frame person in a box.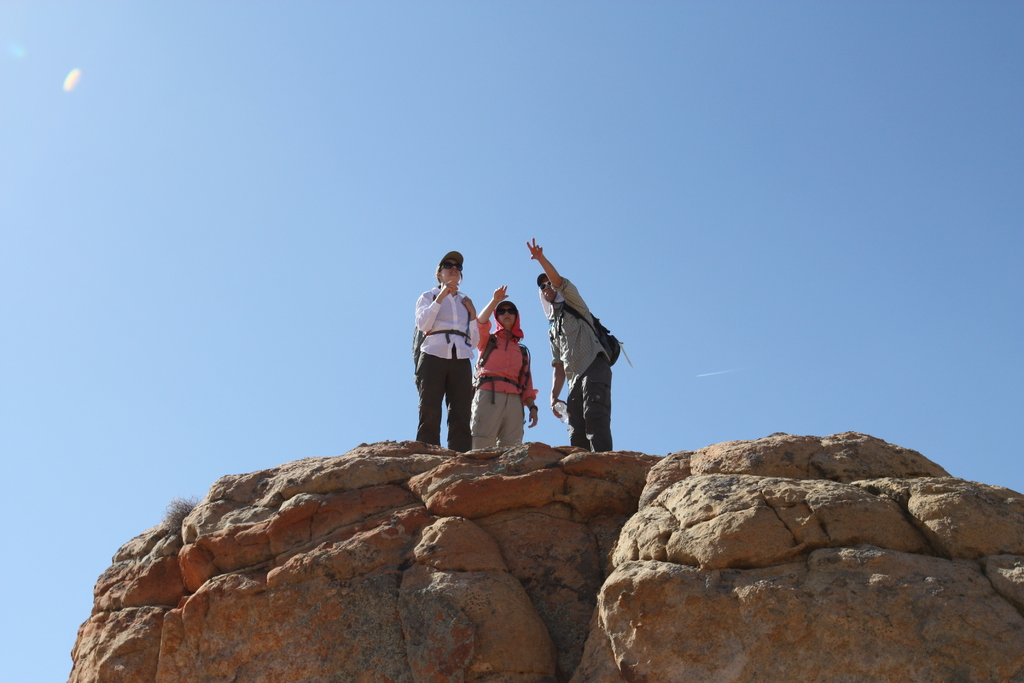
464,279,544,448.
